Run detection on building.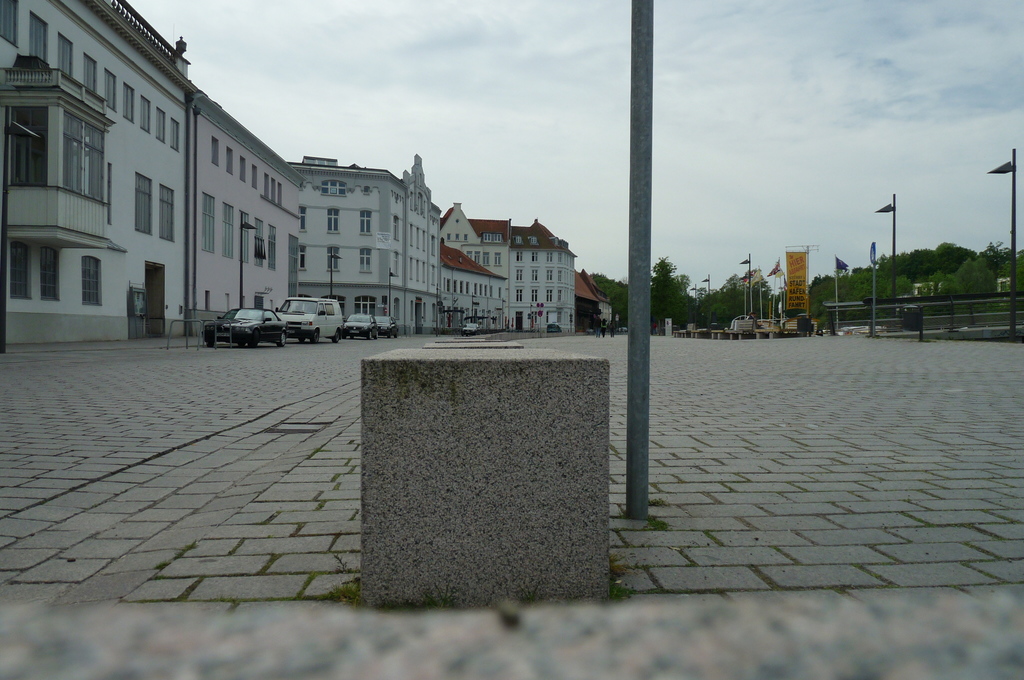
Result: [x1=441, y1=247, x2=507, y2=334].
